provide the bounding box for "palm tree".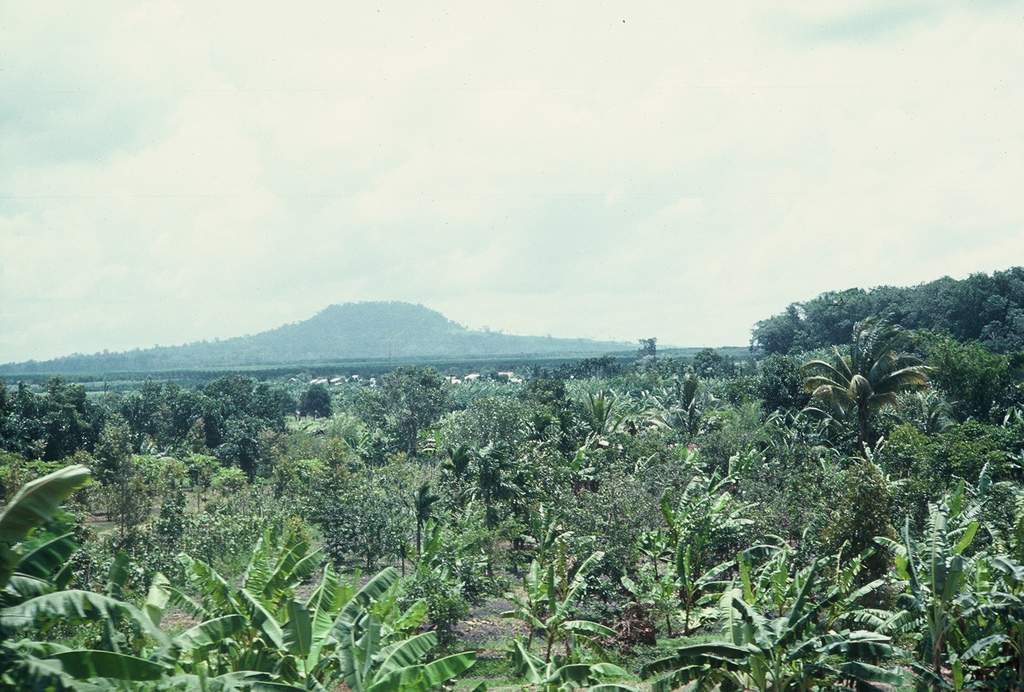
detection(40, 585, 154, 688).
